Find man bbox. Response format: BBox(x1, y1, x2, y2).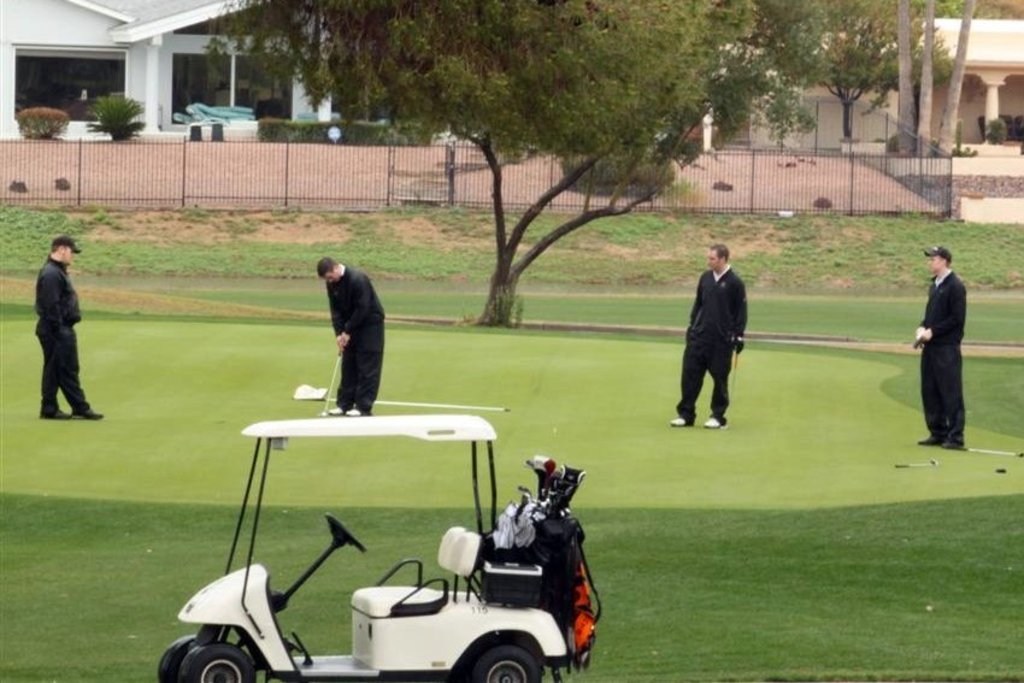
BBox(317, 255, 386, 417).
